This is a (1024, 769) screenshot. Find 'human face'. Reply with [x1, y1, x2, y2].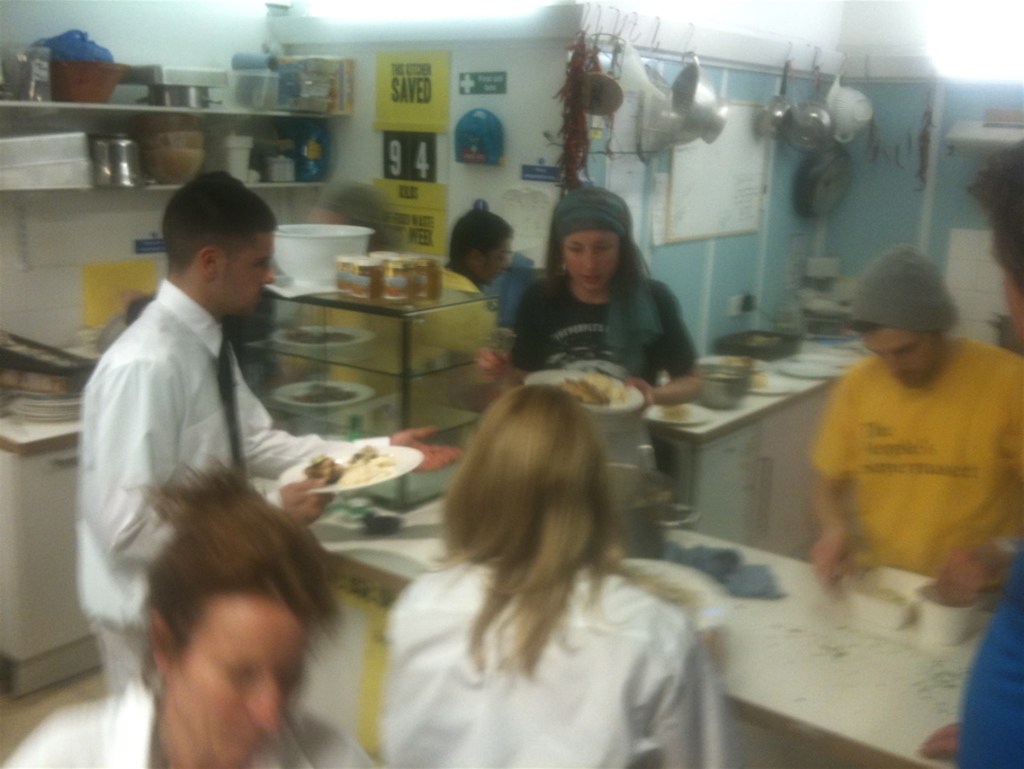
[486, 238, 510, 284].
